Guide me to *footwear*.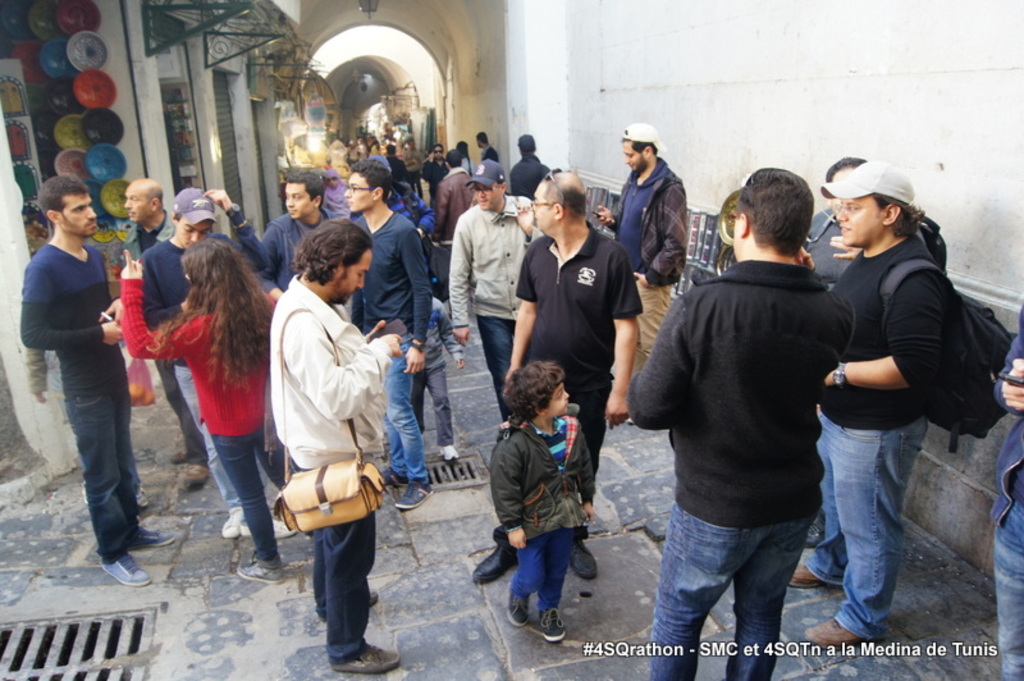
Guidance: x1=500 y1=588 x2=540 y2=629.
